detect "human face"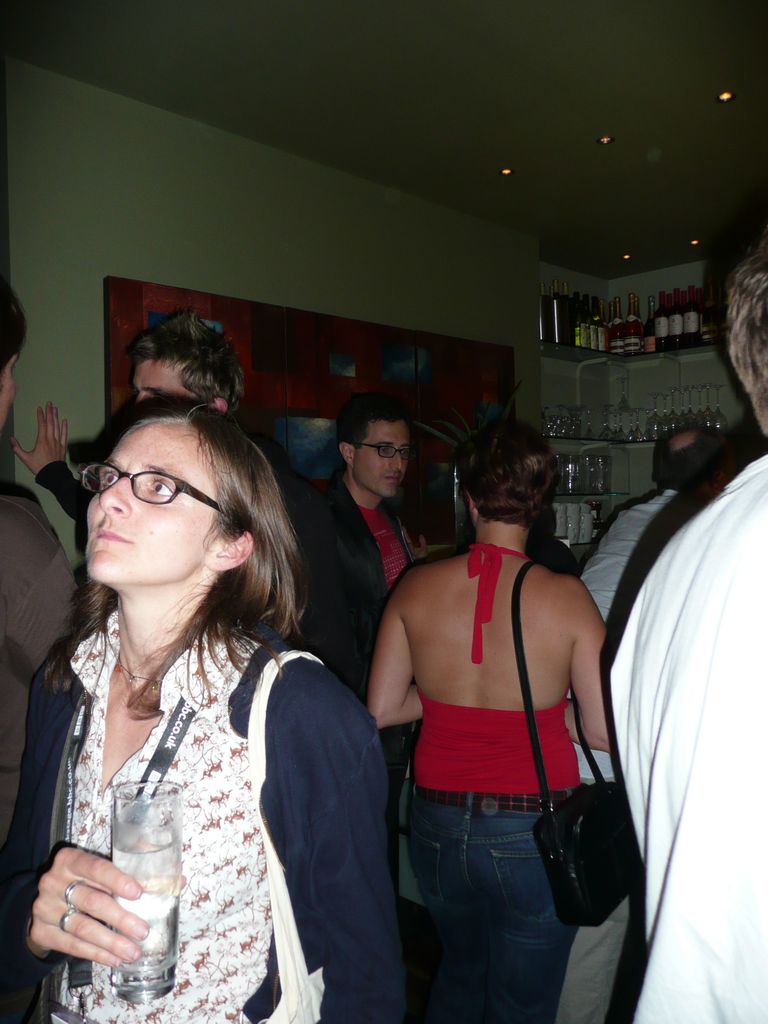
bbox=(134, 358, 195, 405)
